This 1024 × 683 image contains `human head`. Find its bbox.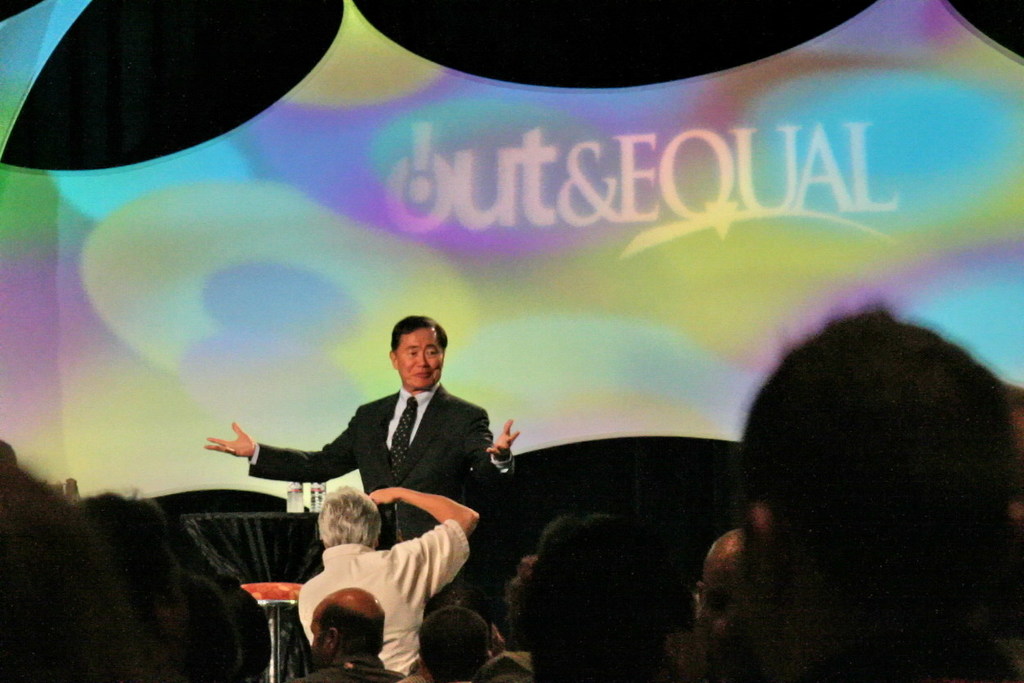
select_region(533, 517, 674, 682).
